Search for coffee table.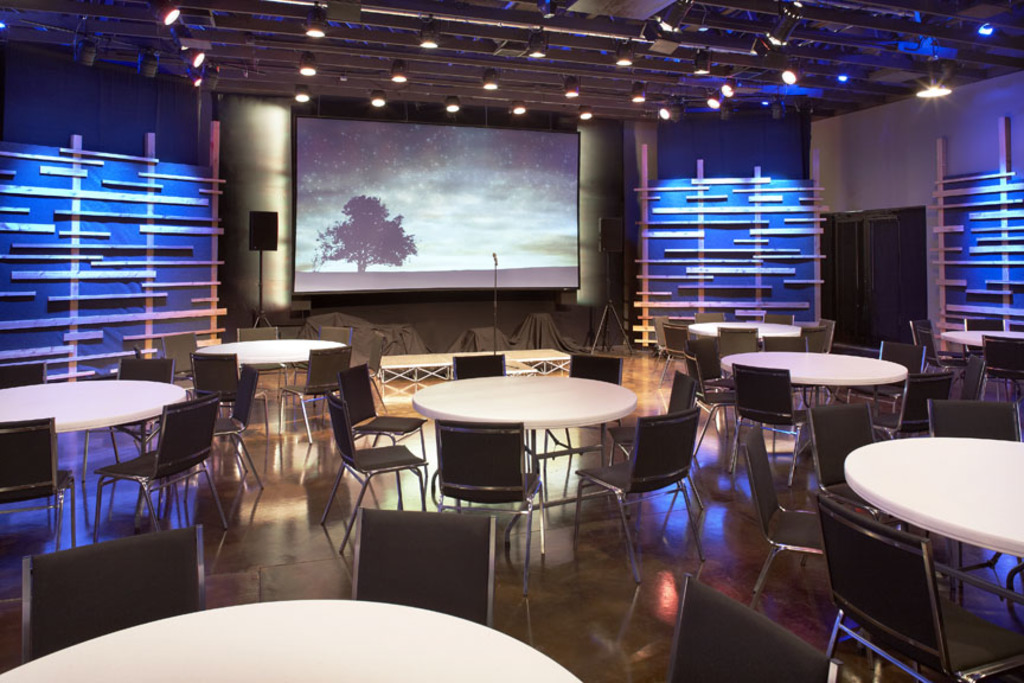
Found at [939,328,1023,375].
